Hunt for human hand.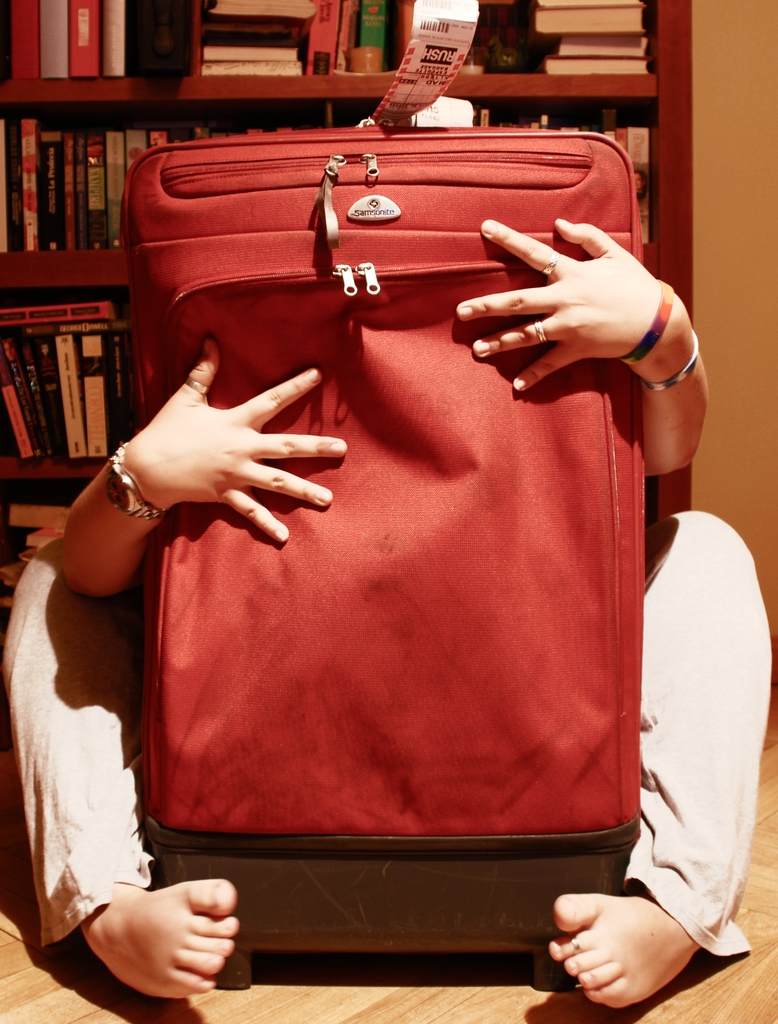
Hunted down at <bbox>454, 216, 662, 394</bbox>.
